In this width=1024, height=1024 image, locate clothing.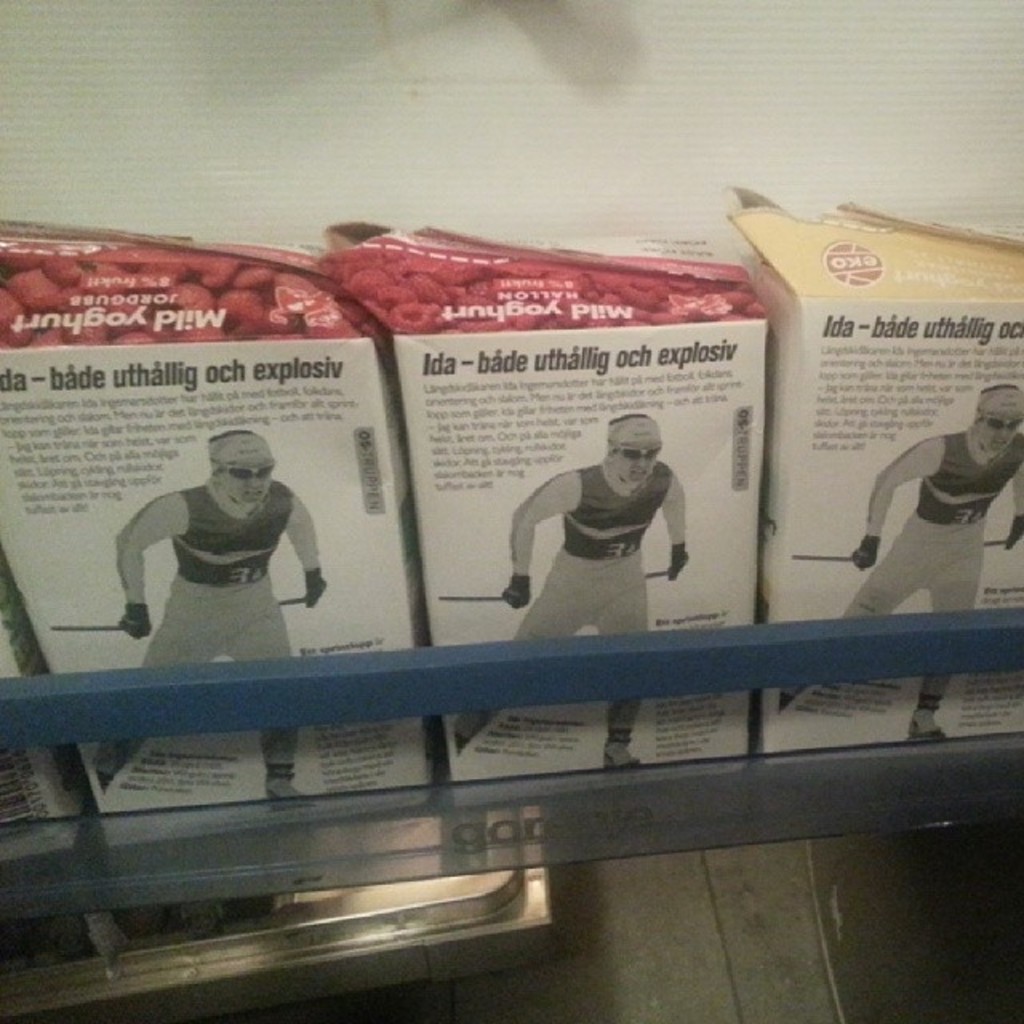
Bounding box: <box>562,466,670,560</box>.
